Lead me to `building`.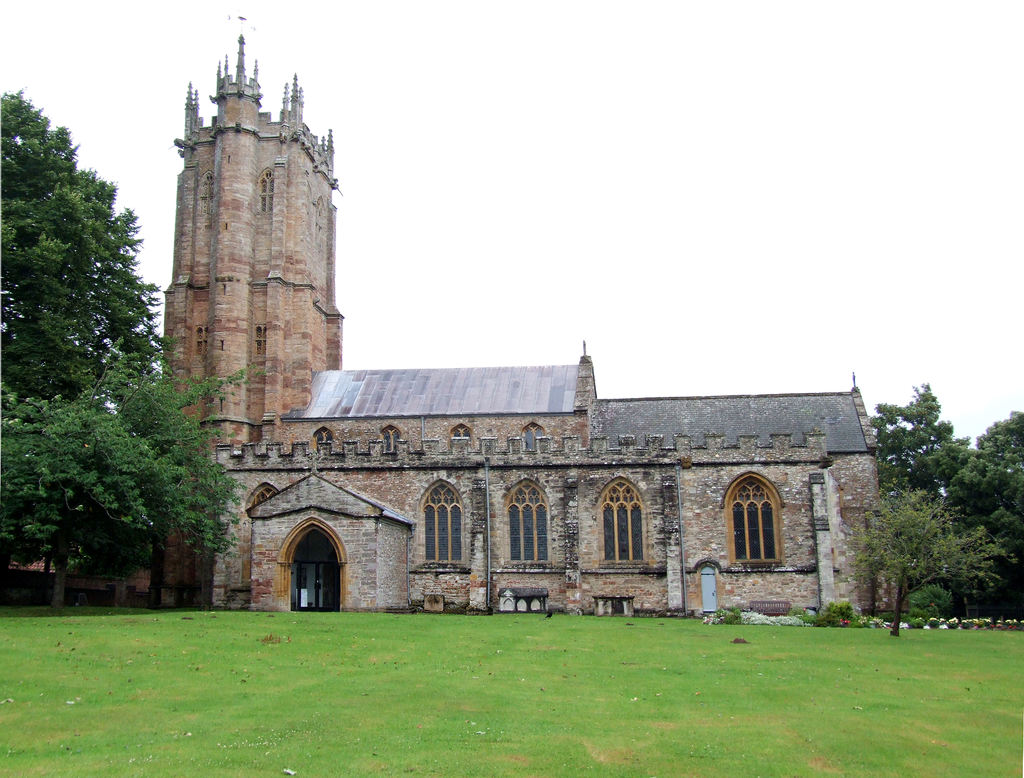
Lead to rect(164, 12, 881, 617).
